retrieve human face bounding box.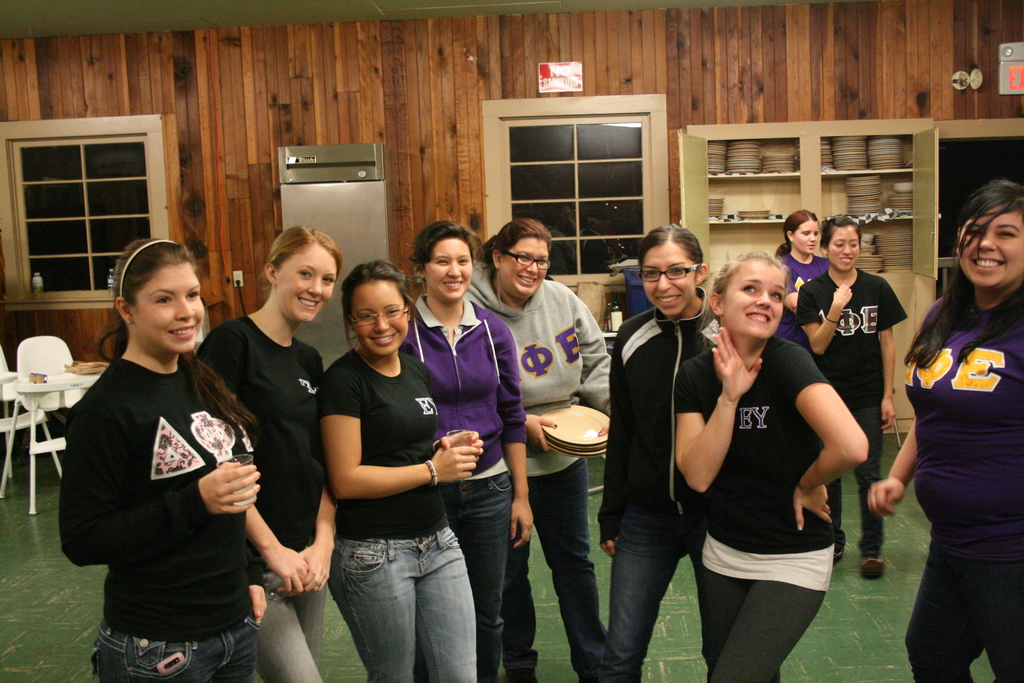
Bounding box: bbox=[354, 281, 409, 359].
